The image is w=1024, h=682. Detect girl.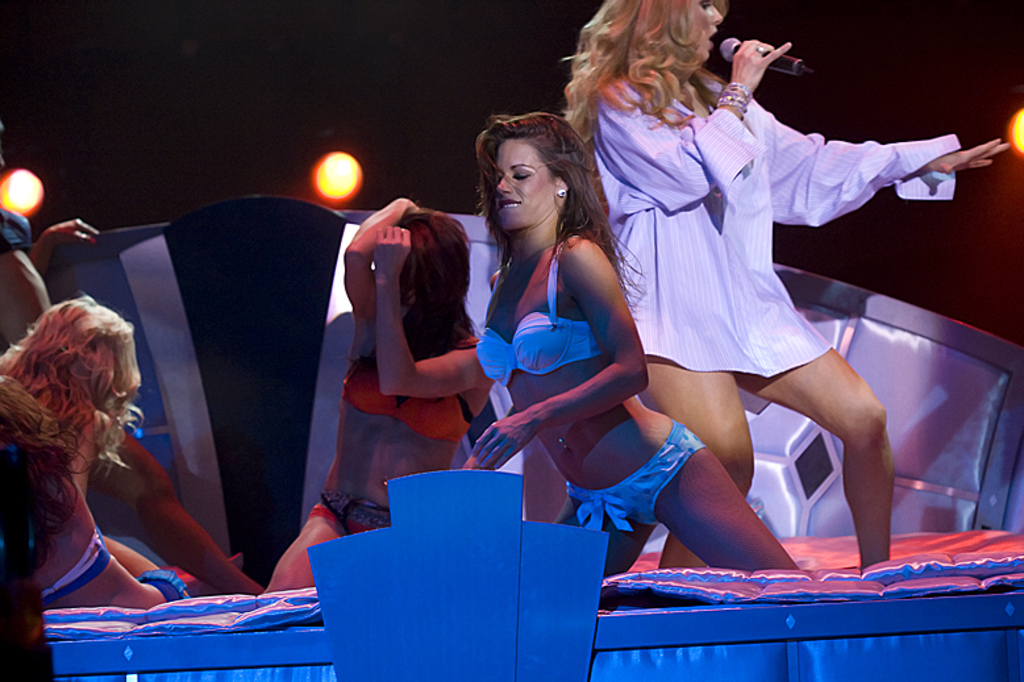
Detection: detection(251, 195, 490, 603).
